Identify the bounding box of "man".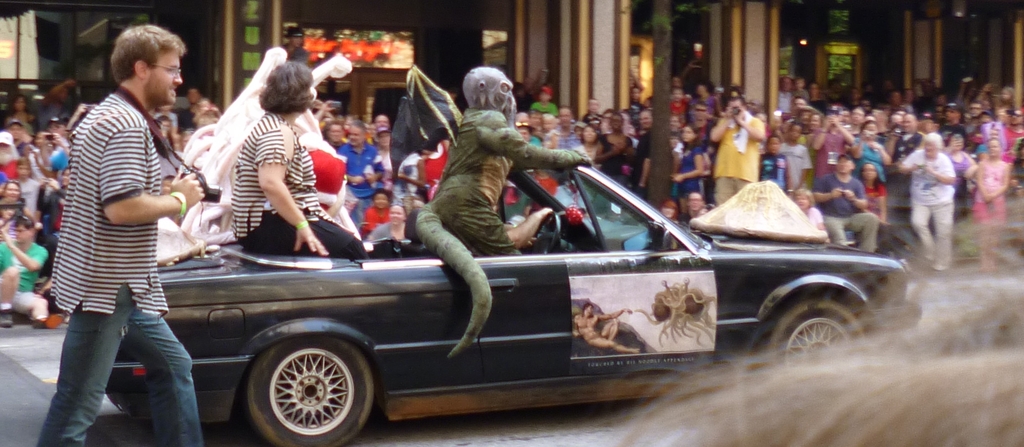
(542, 106, 581, 147).
